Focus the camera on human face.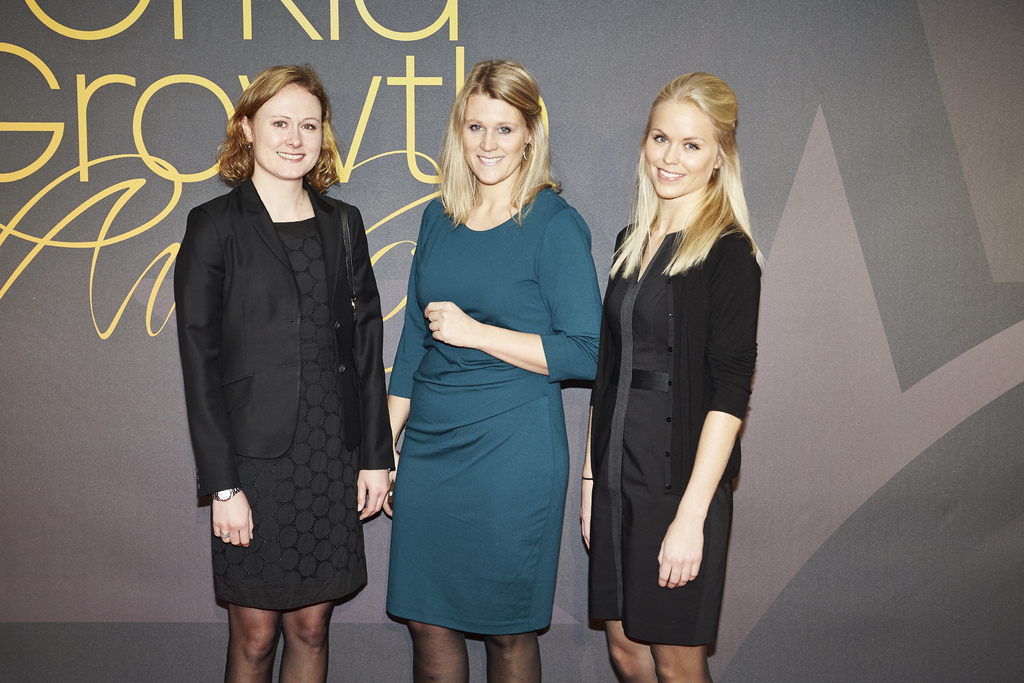
Focus region: (left=644, top=101, right=717, bottom=199).
